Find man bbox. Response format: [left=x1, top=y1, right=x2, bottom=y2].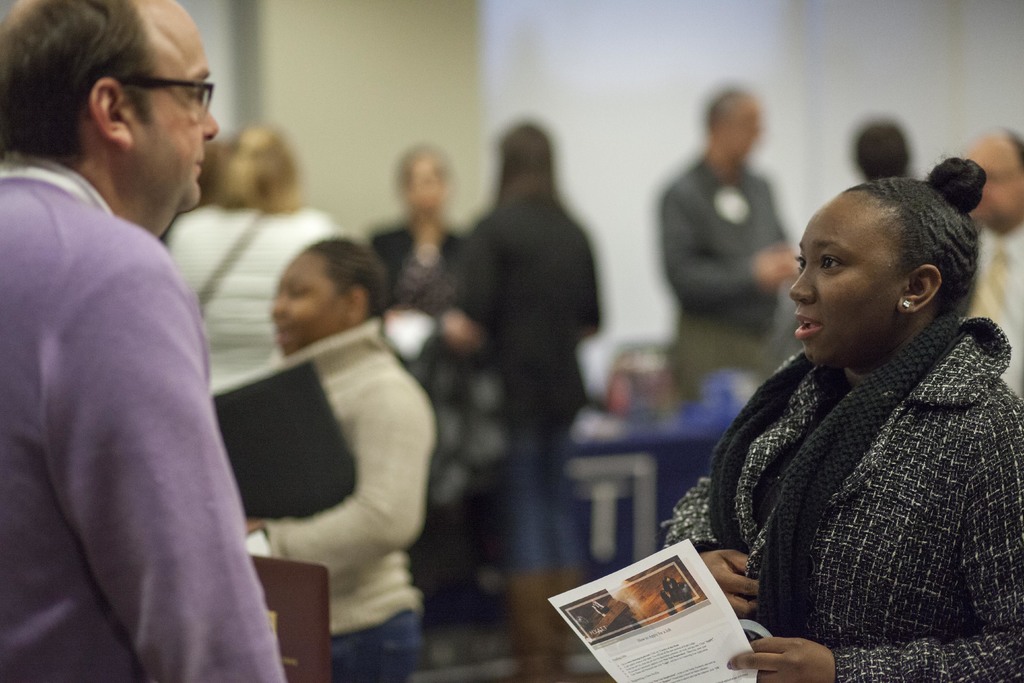
[left=657, top=81, right=794, bottom=409].
